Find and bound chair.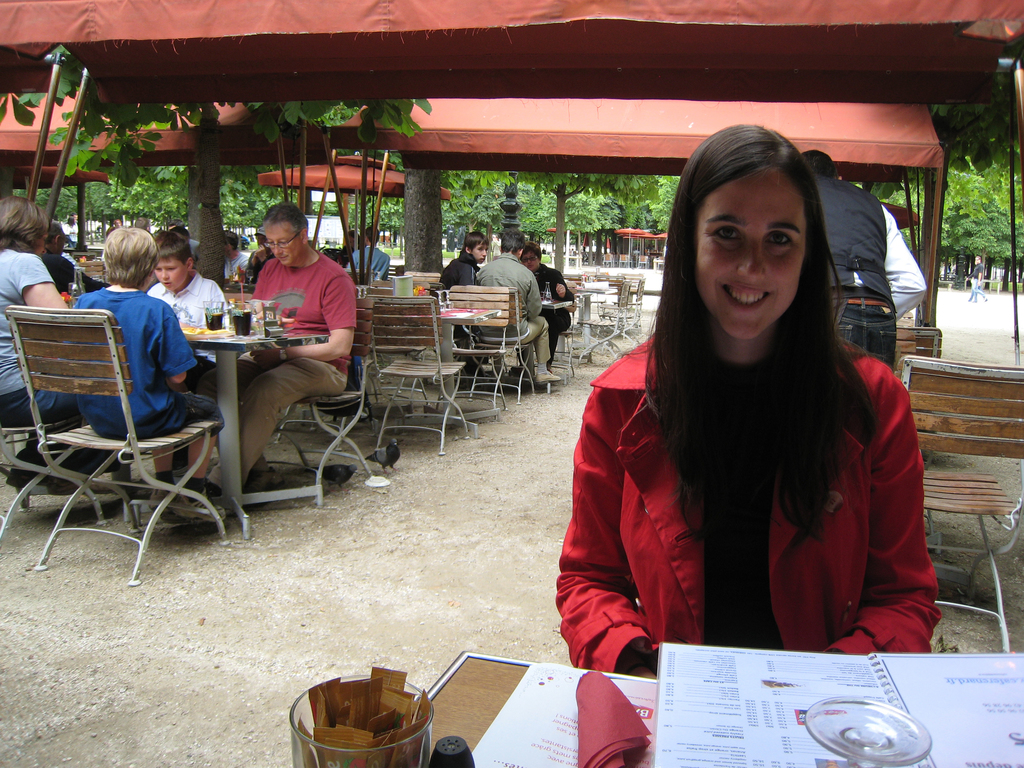
Bound: <bbox>374, 295, 481, 458</bbox>.
